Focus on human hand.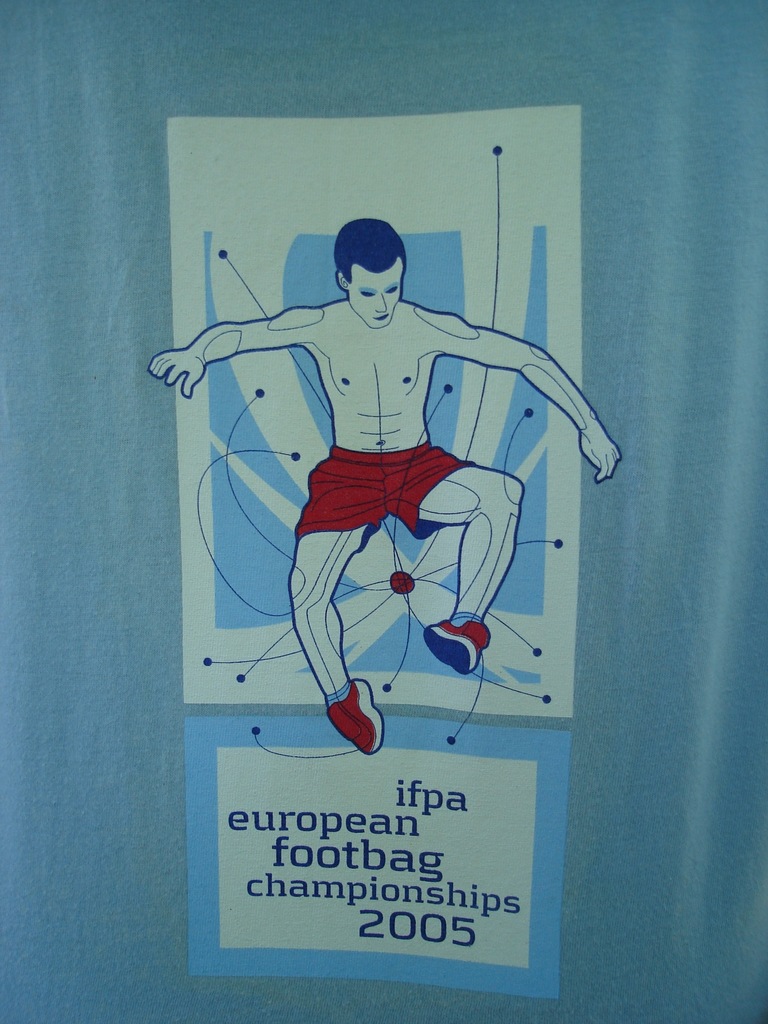
Focused at BBox(147, 348, 208, 402).
